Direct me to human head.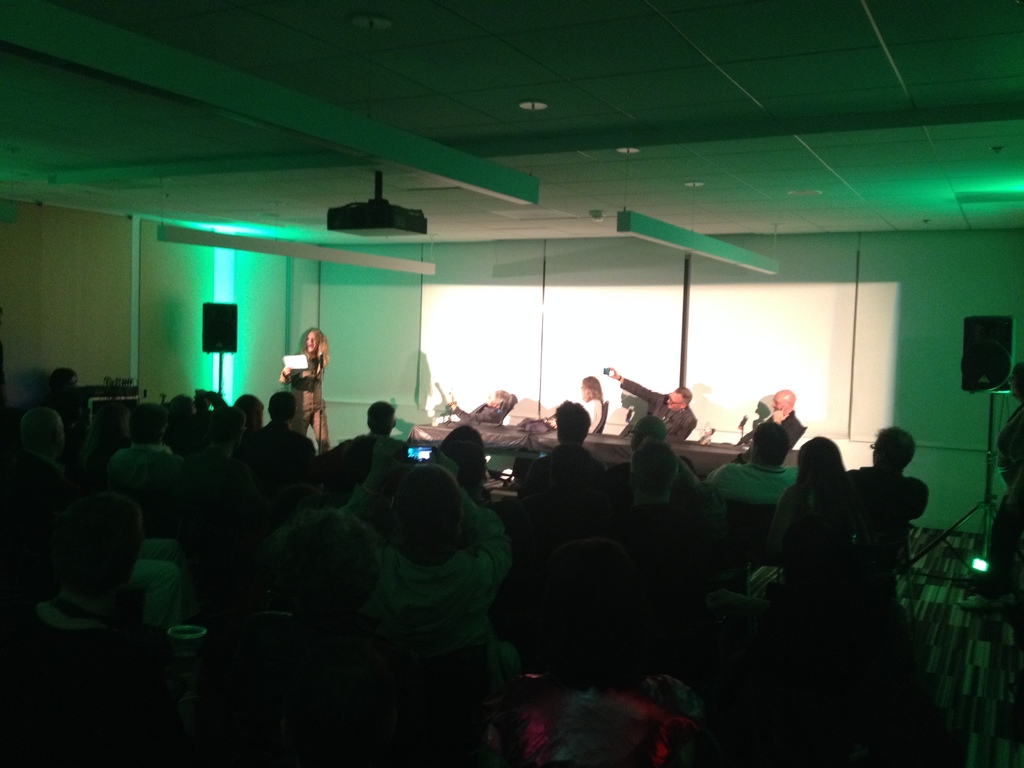
Direction: (left=49, top=365, right=81, bottom=403).
